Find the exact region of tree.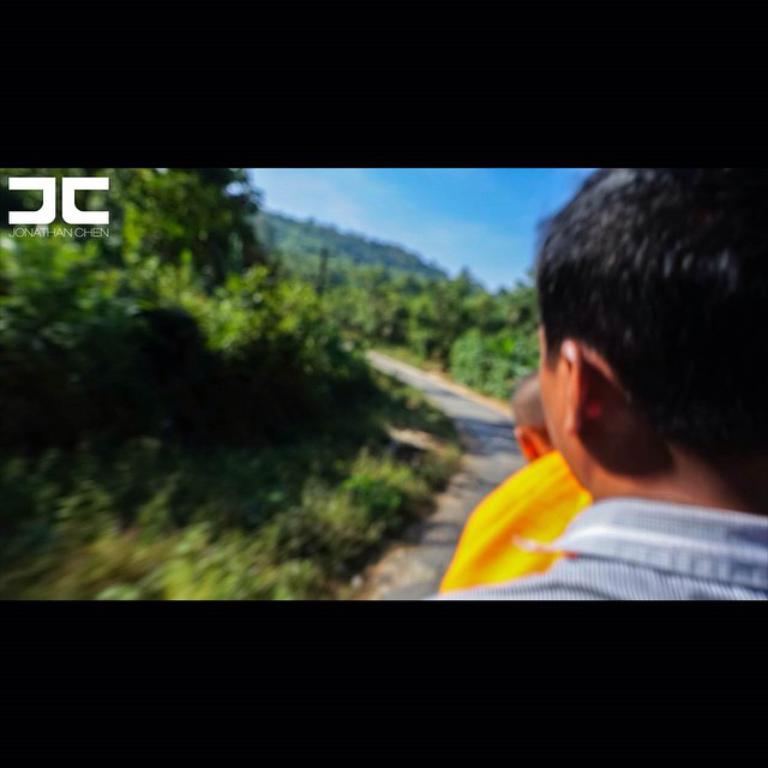
Exact region: x1=284, y1=235, x2=570, y2=410.
